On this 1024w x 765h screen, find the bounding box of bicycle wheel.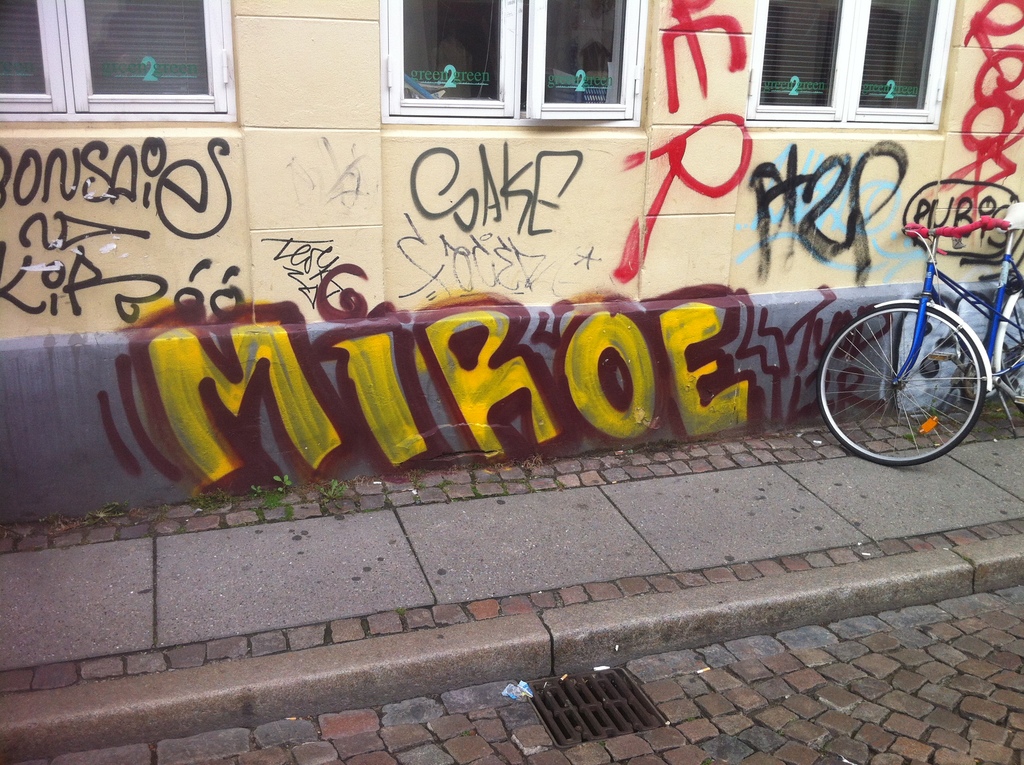
Bounding box: [x1=818, y1=303, x2=989, y2=474].
